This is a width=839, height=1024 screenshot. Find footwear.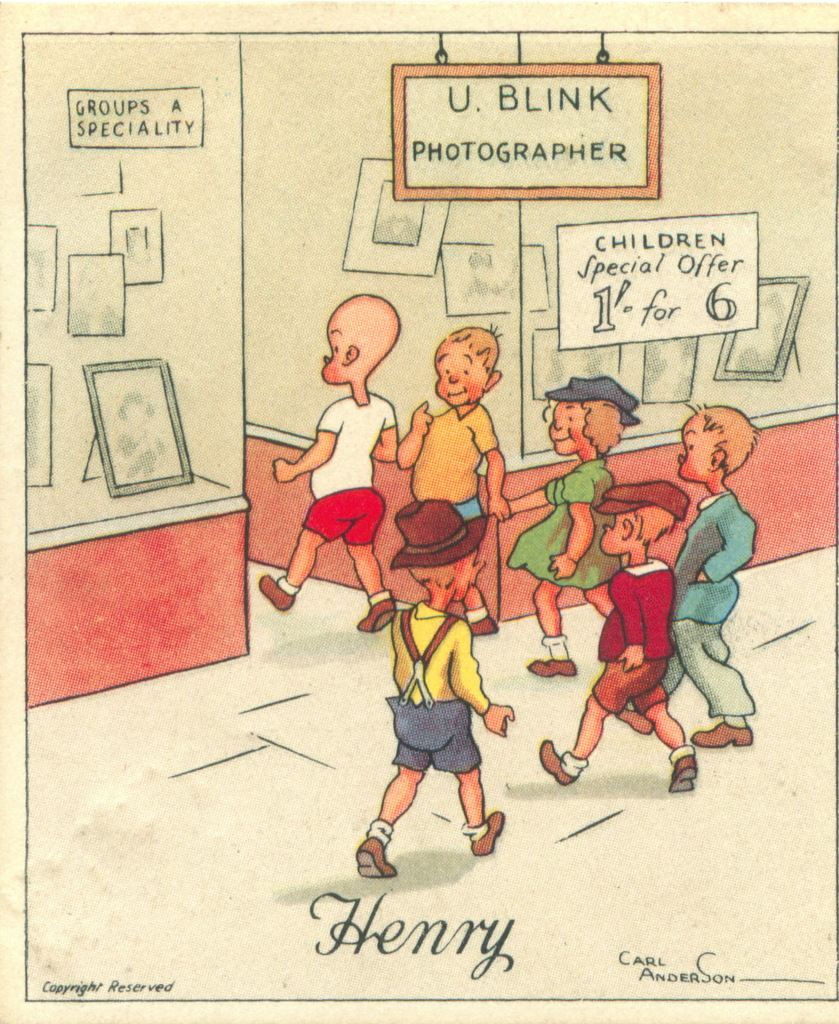
Bounding box: bbox=(529, 655, 577, 675).
